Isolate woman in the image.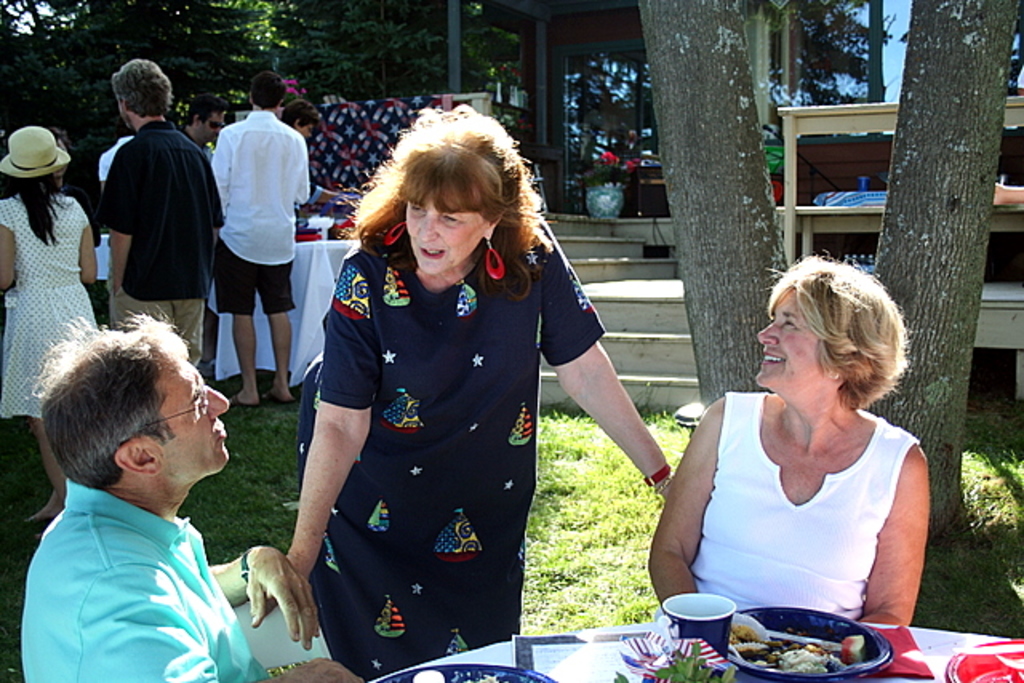
Isolated region: [658,261,941,643].
